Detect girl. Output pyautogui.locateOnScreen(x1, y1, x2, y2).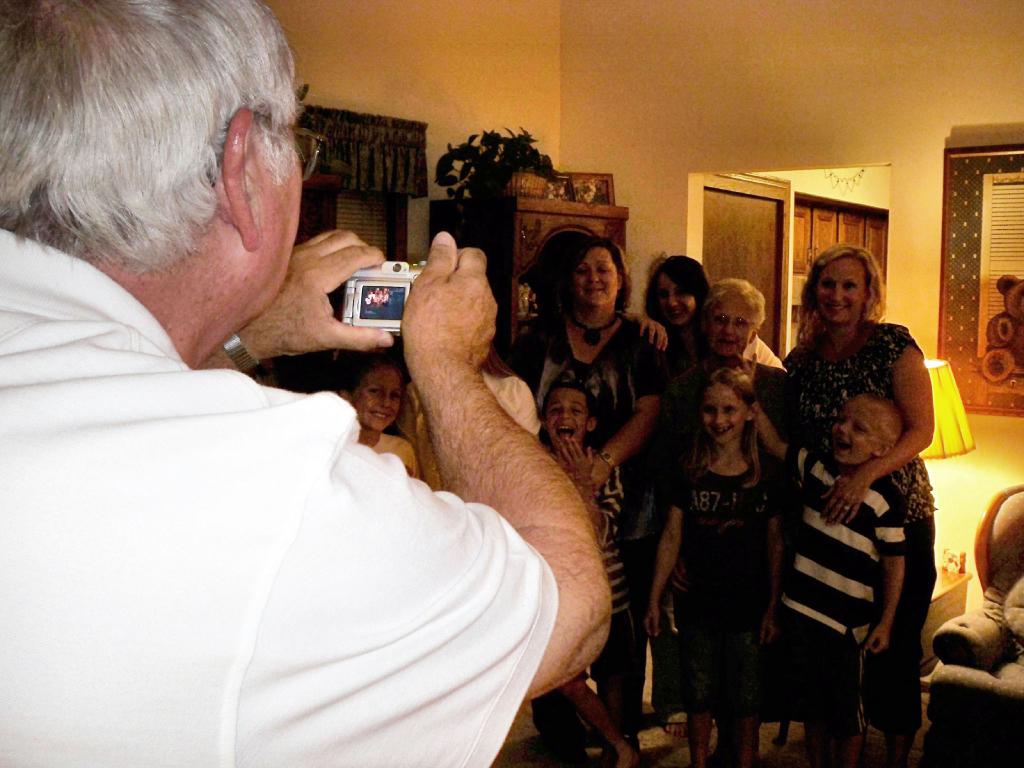
pyautogui.locateOnScreen(328, 353, 422, 480).
